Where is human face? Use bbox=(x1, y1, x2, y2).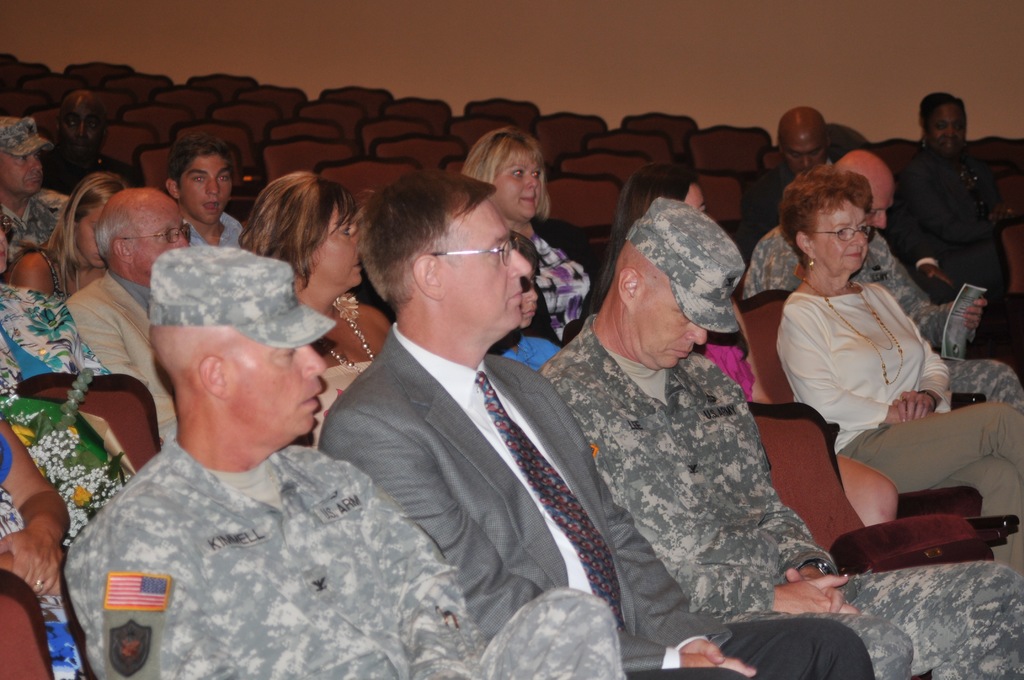
bbox=(309, 209, 362, 287).
